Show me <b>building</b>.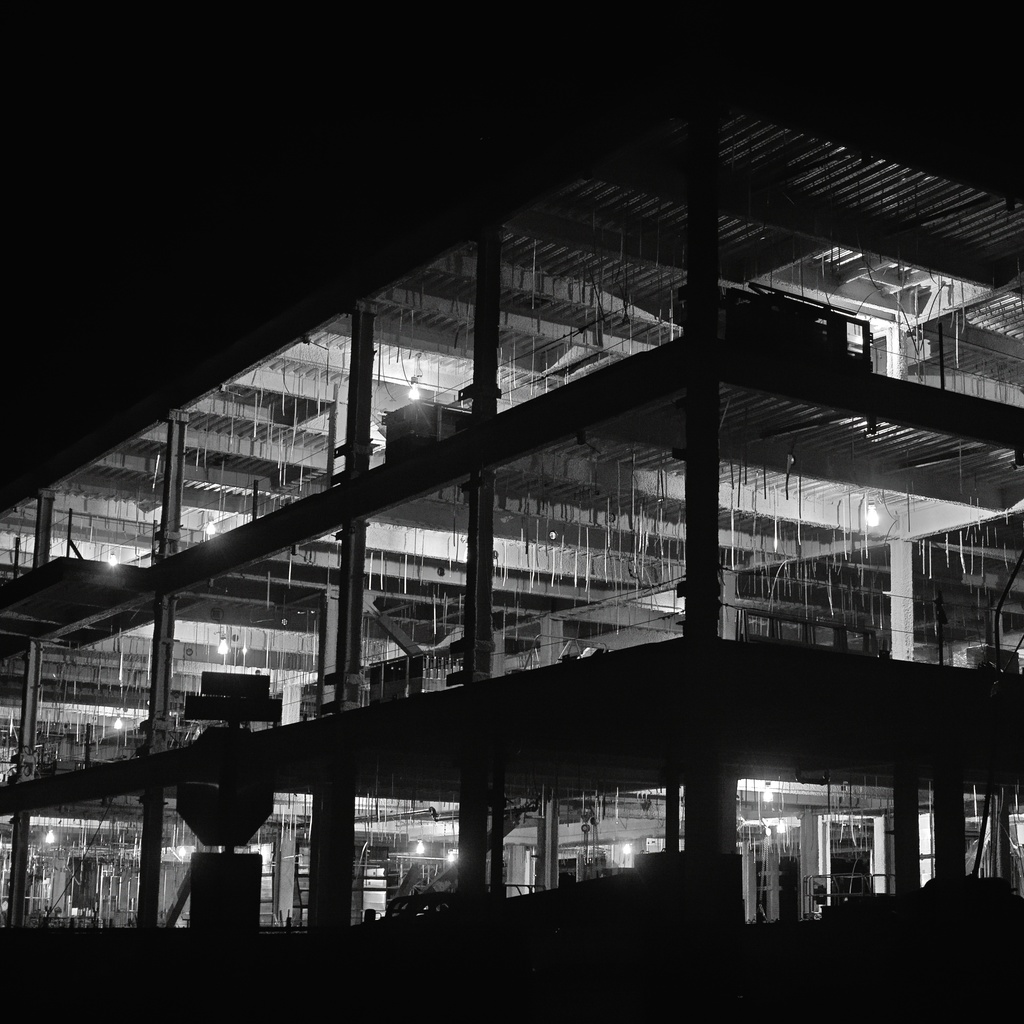
<b>building</b> is here: 0,0,1023,1018.
